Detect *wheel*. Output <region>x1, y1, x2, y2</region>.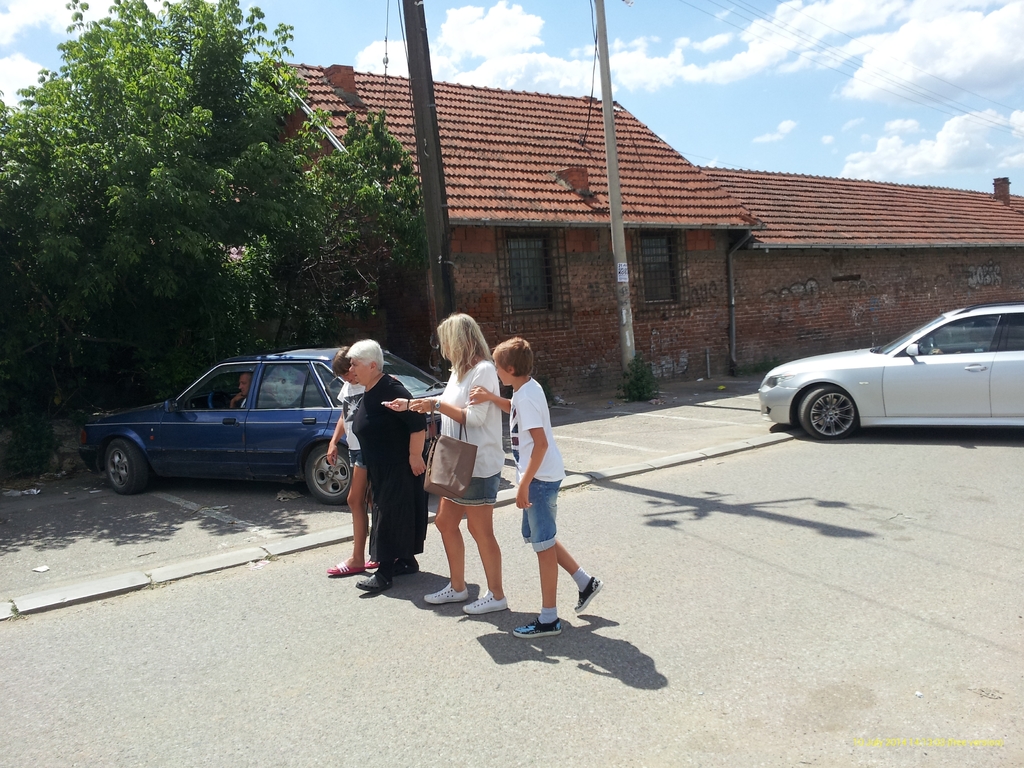
<region>107, 434, 152, 490</region>.
